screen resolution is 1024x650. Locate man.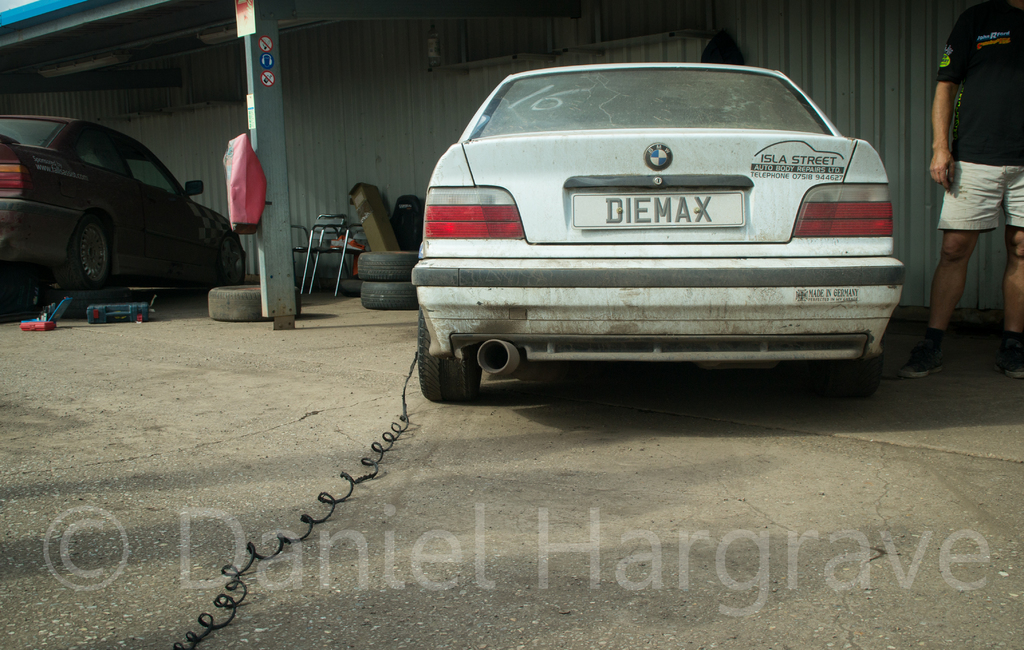
903 7 1020 370.
